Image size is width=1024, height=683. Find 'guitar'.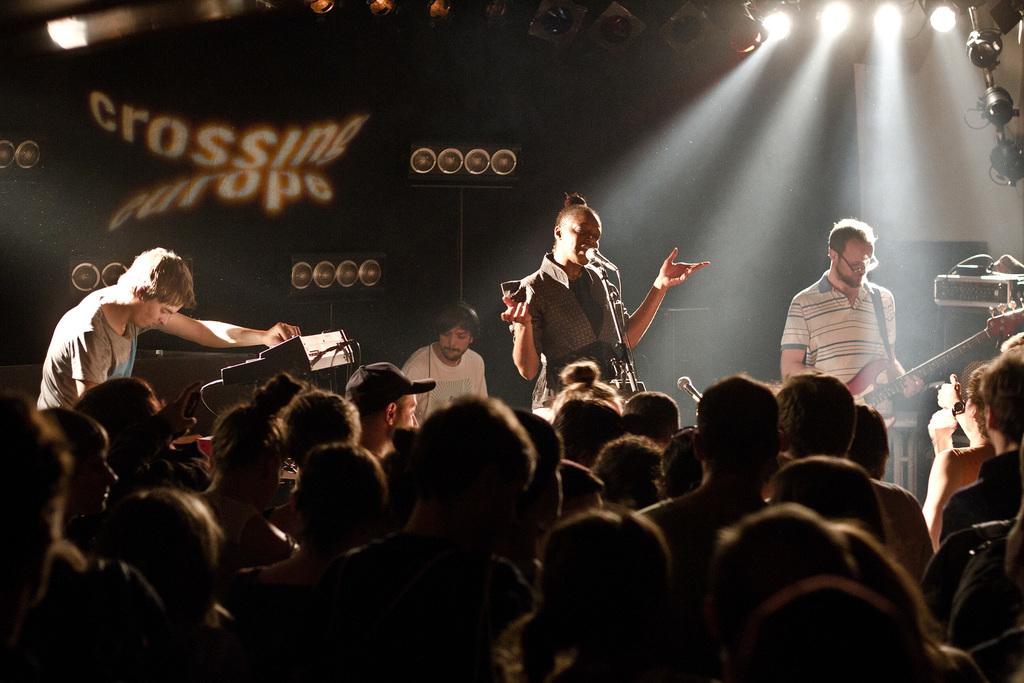
x1=838 y1=297 x2=1023 y2=429.
